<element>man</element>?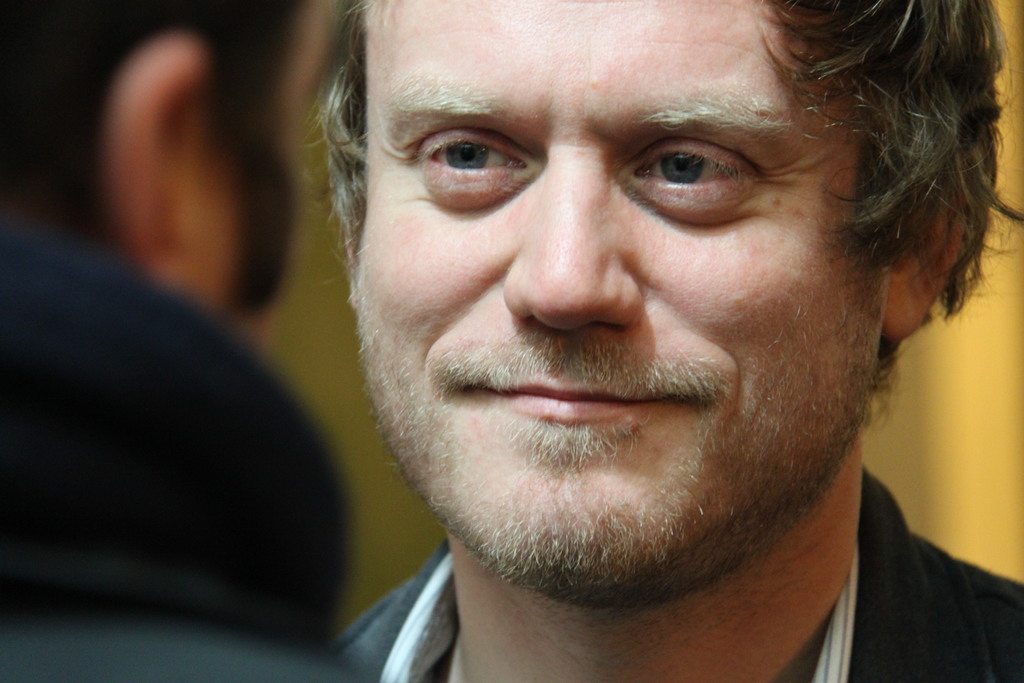
rect(166, 8, 1023, 676)
